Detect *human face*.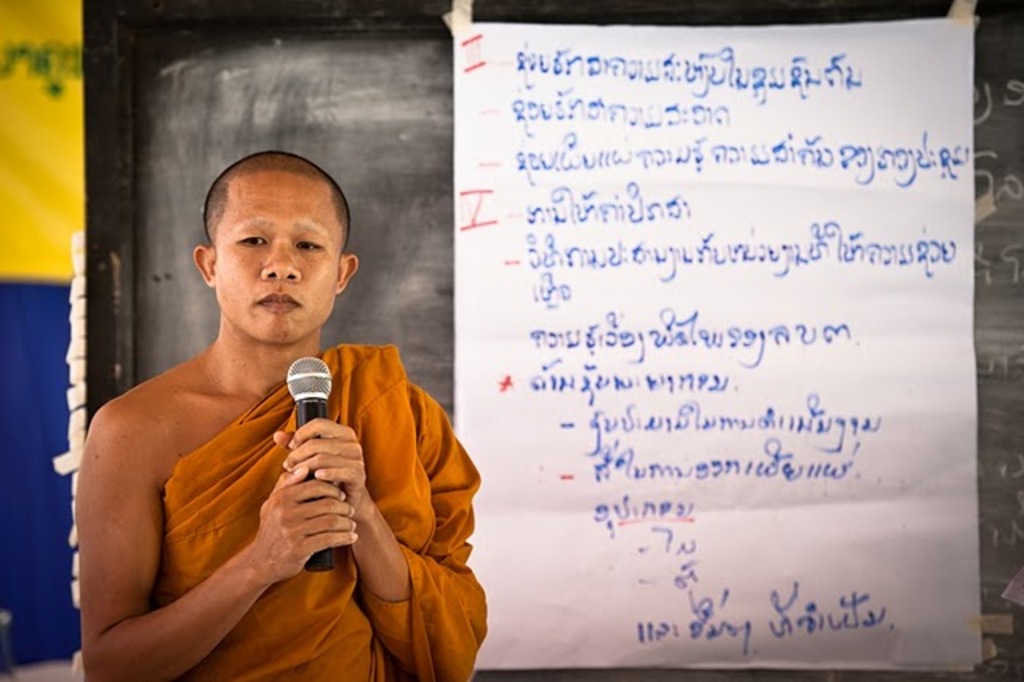
Detected at box=[214, 173, 341, 344].
